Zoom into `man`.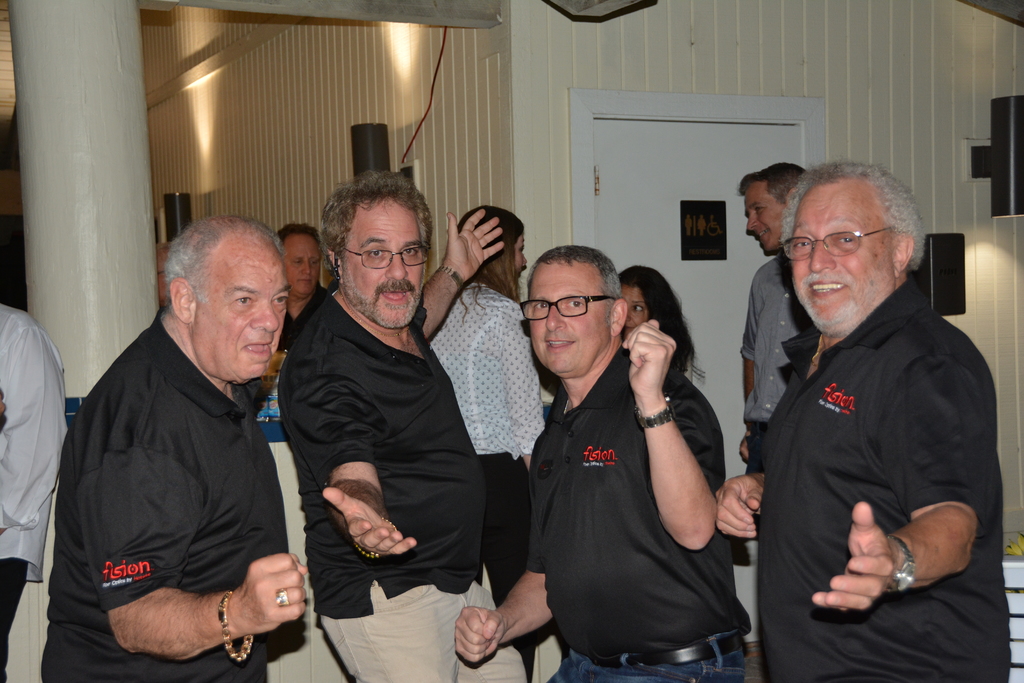
Zoom target: (x1=717, y1=161, x2=1011, y2=682).
